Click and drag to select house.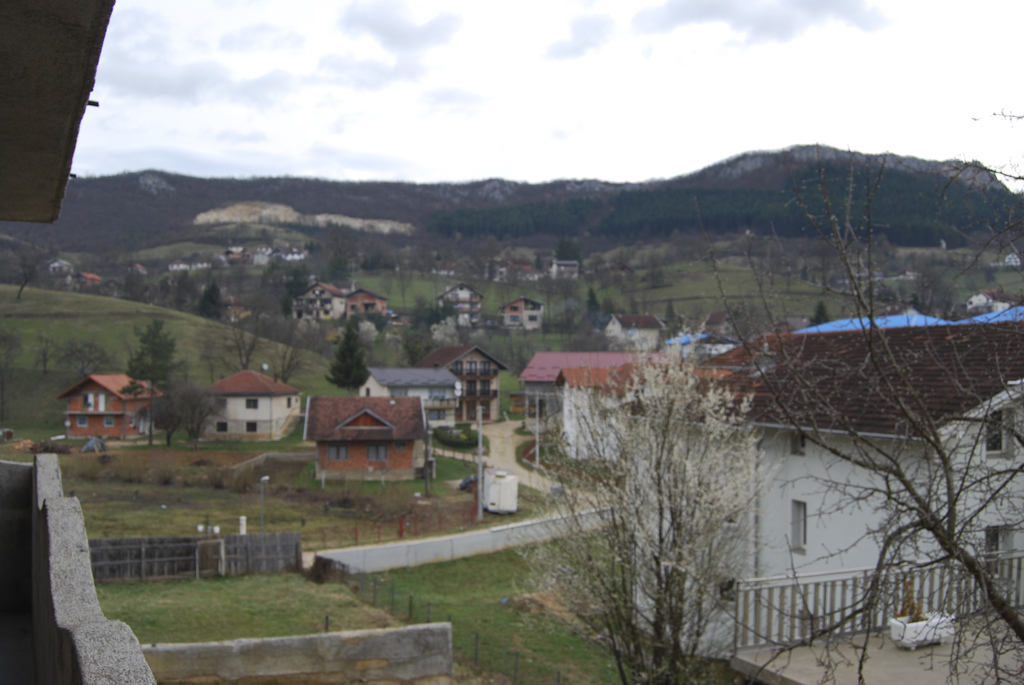
Selection: [x1=520, y1=350, x2=664, y2=427].
